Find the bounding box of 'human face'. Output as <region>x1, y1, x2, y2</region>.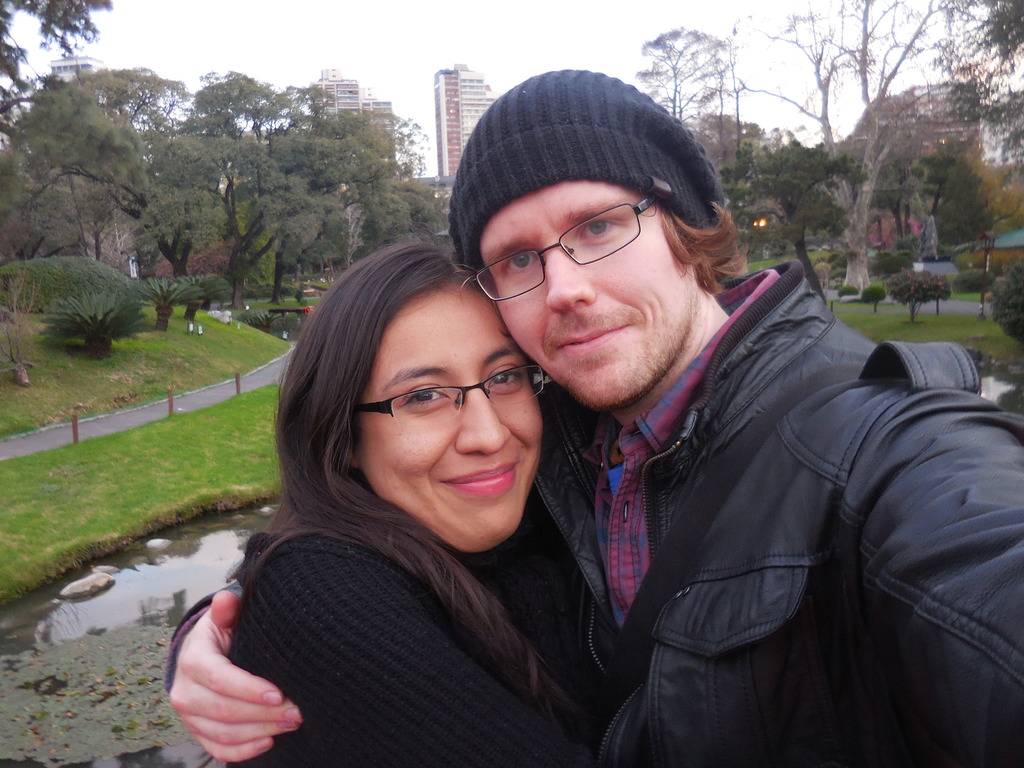
<region>477, 182, 688, 412</region>.
